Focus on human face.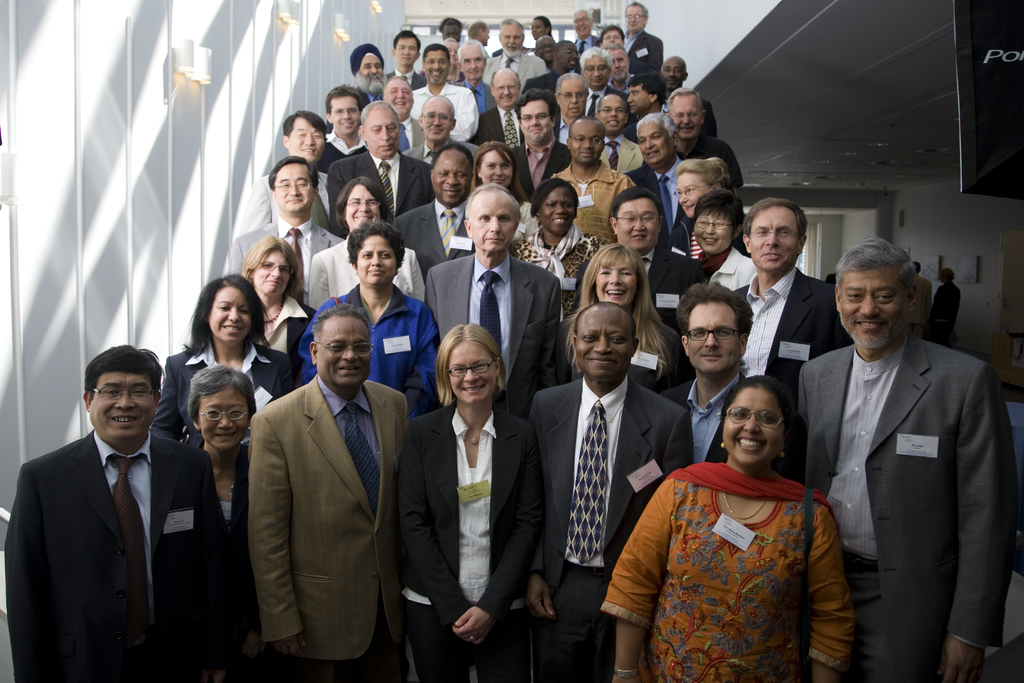
Focused at rect(199, 391, 252, 443).
